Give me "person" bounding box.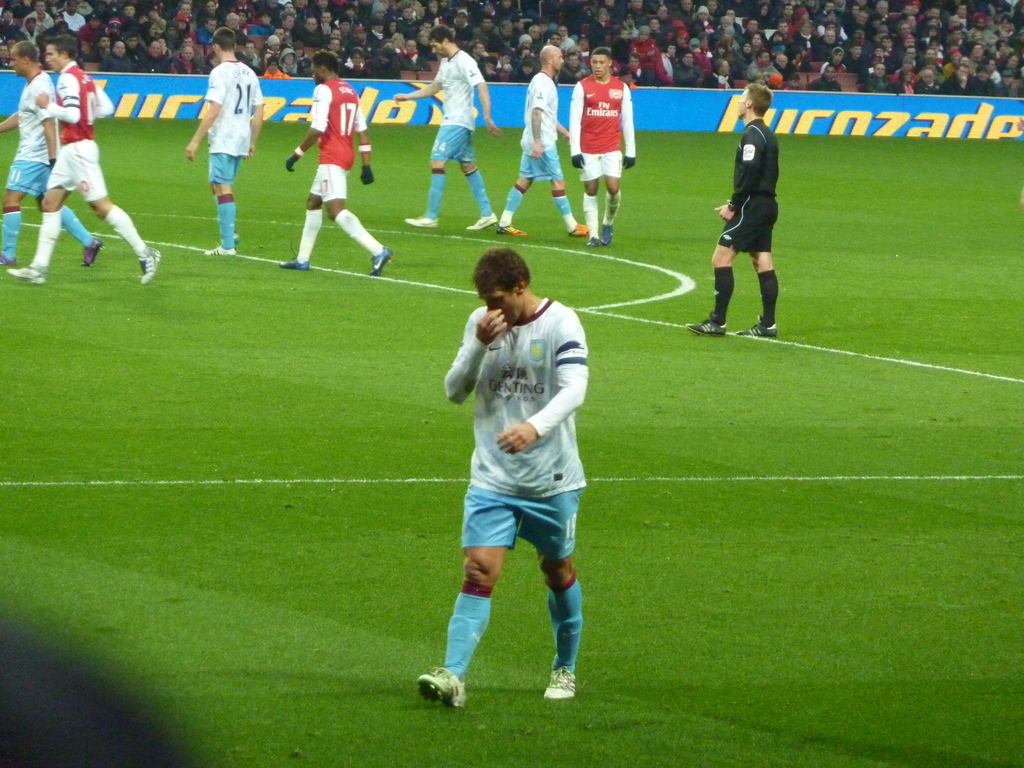
{"x1": 406, "y1": 28, "x2": 501, "y2": 234}.
